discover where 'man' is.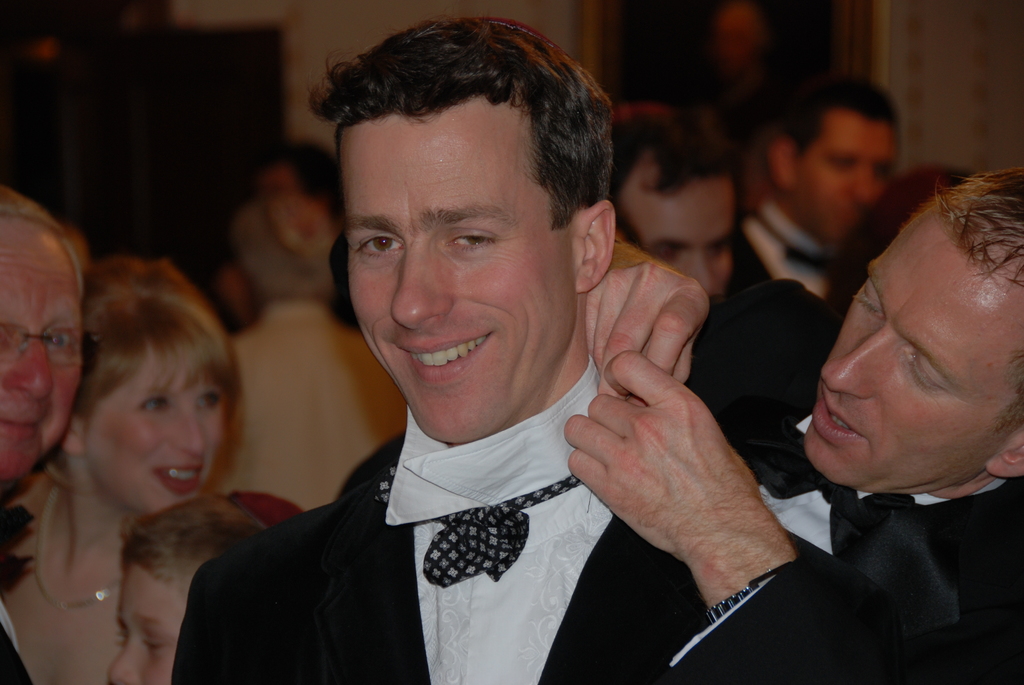
Discovered at (736, 67, 904, 305).
